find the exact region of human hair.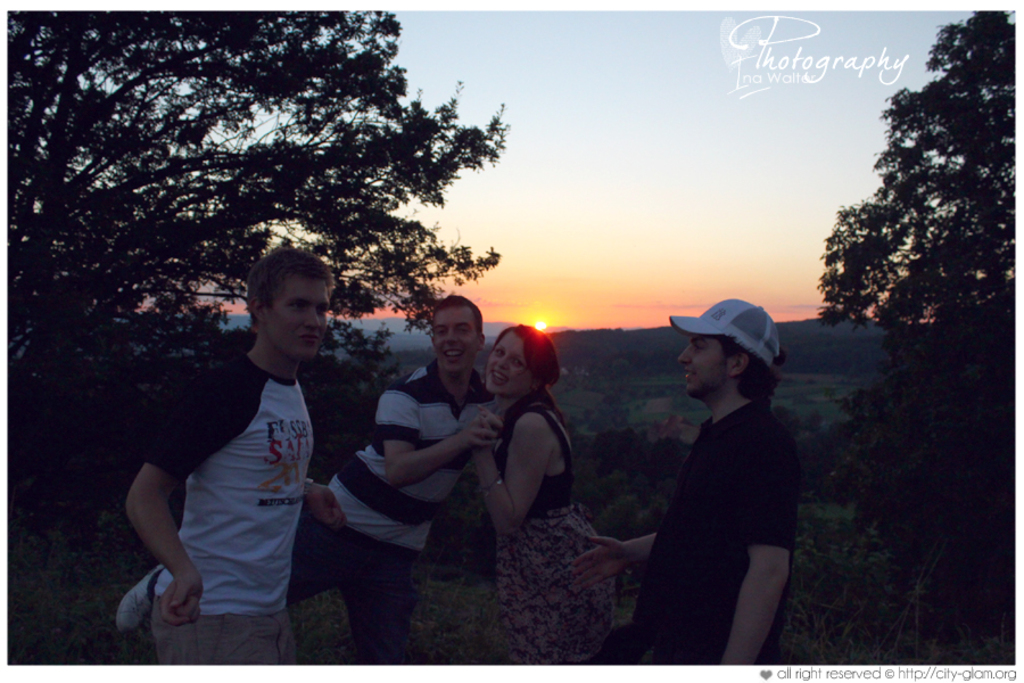
Exact region: bbox(242, 246, 329, 335).
